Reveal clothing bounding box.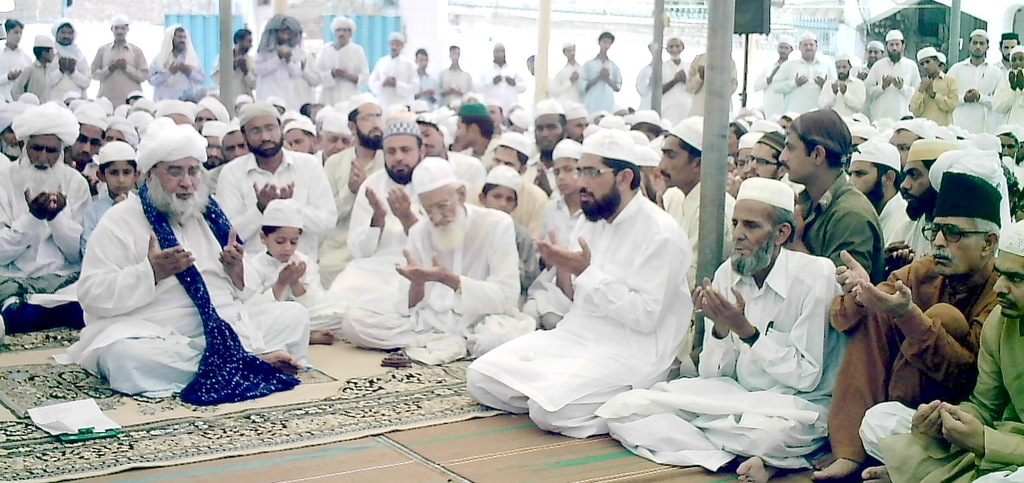
Revealed: bbox=(0, 46, 28, 104).
